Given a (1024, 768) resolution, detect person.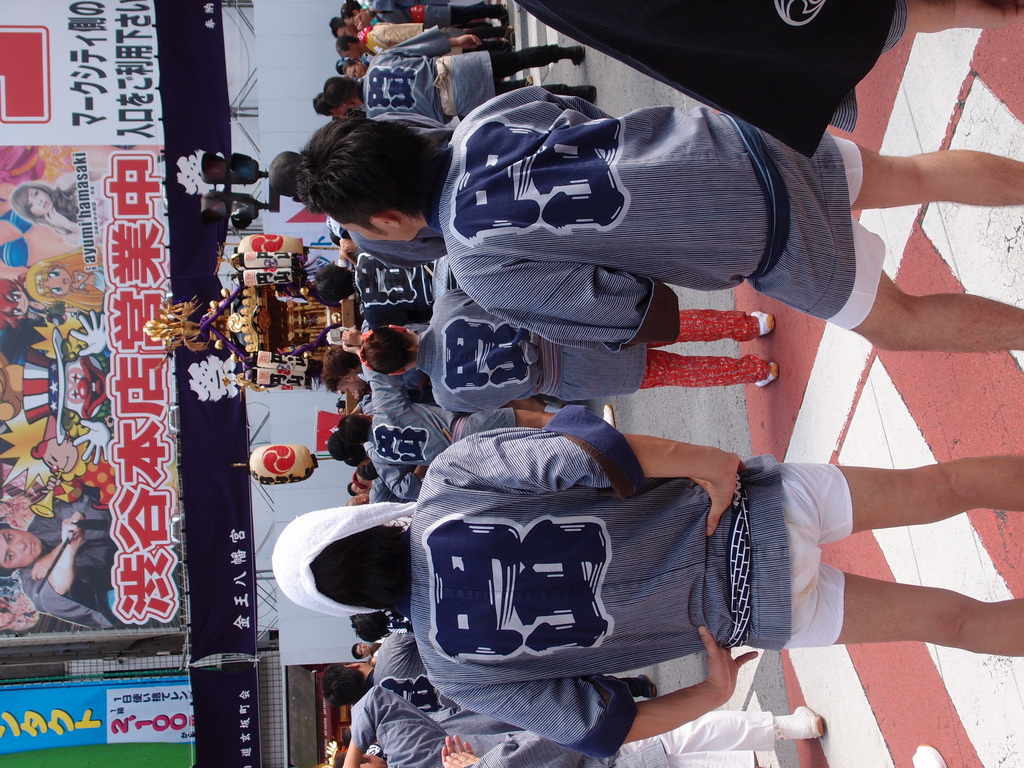
bbox=[27, 243, 115, 314].
